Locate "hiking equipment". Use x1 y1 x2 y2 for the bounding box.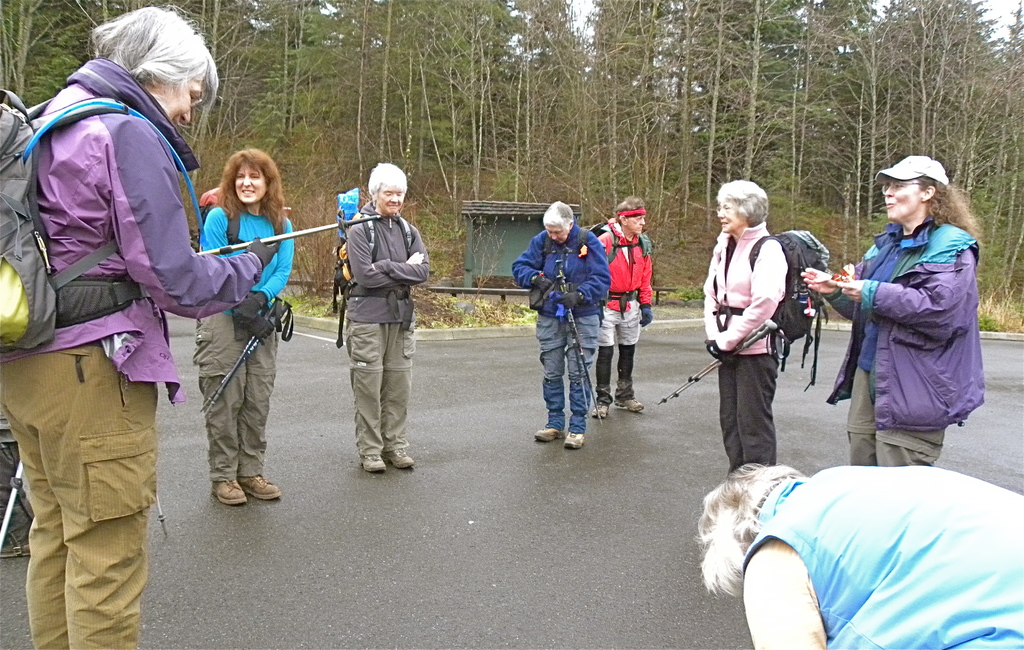
1 451 33 551.
